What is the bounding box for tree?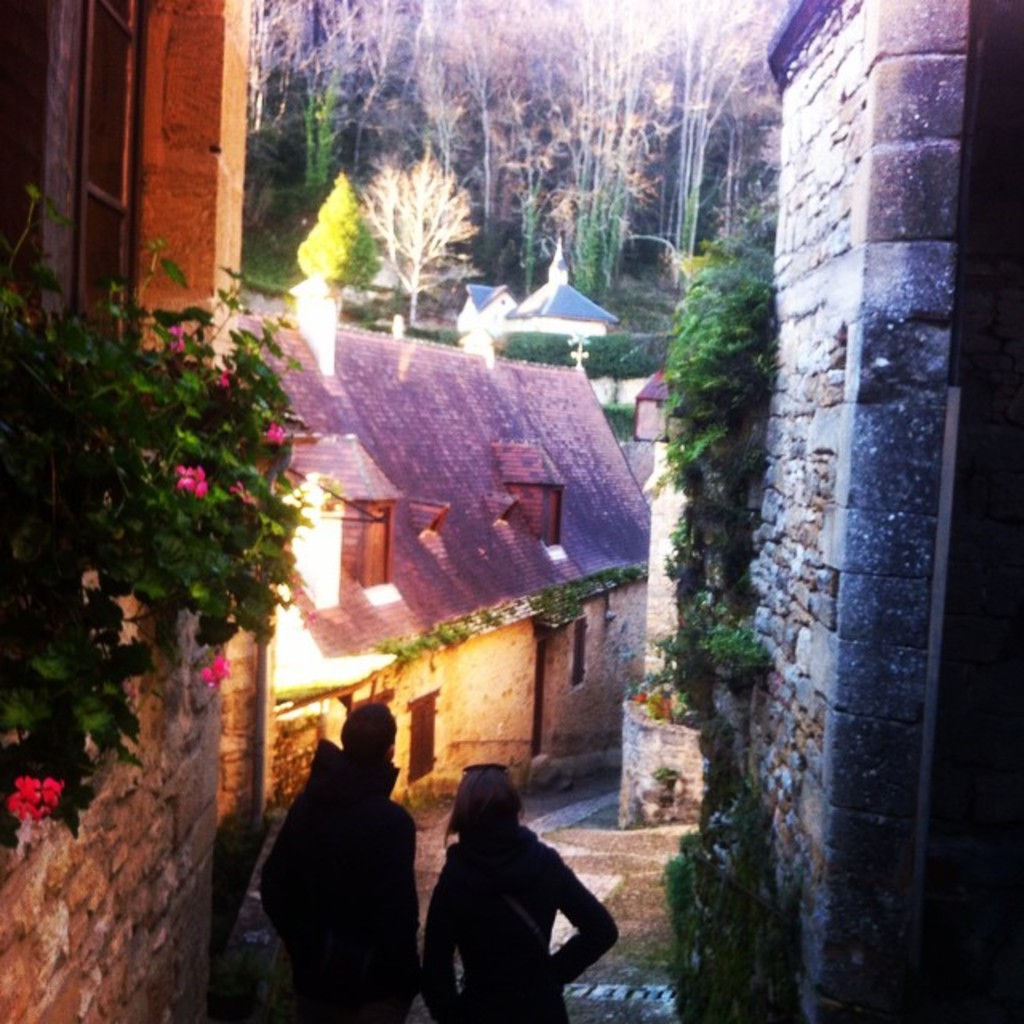
box=[355, 146, 480, 326].
